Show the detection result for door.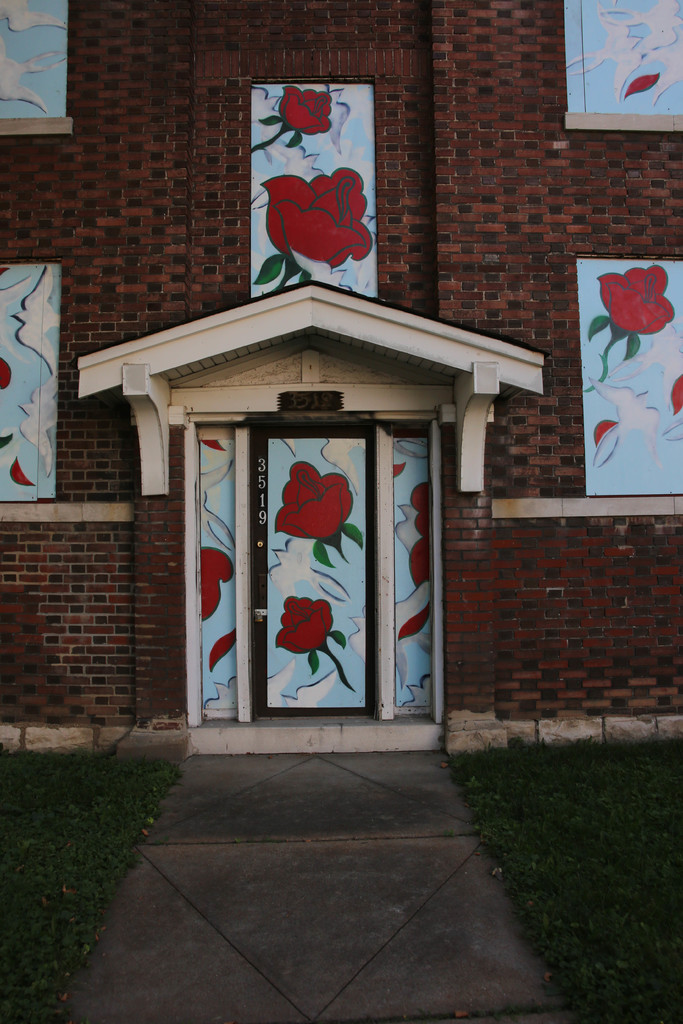
bbox(182, 407, 420, 747).
